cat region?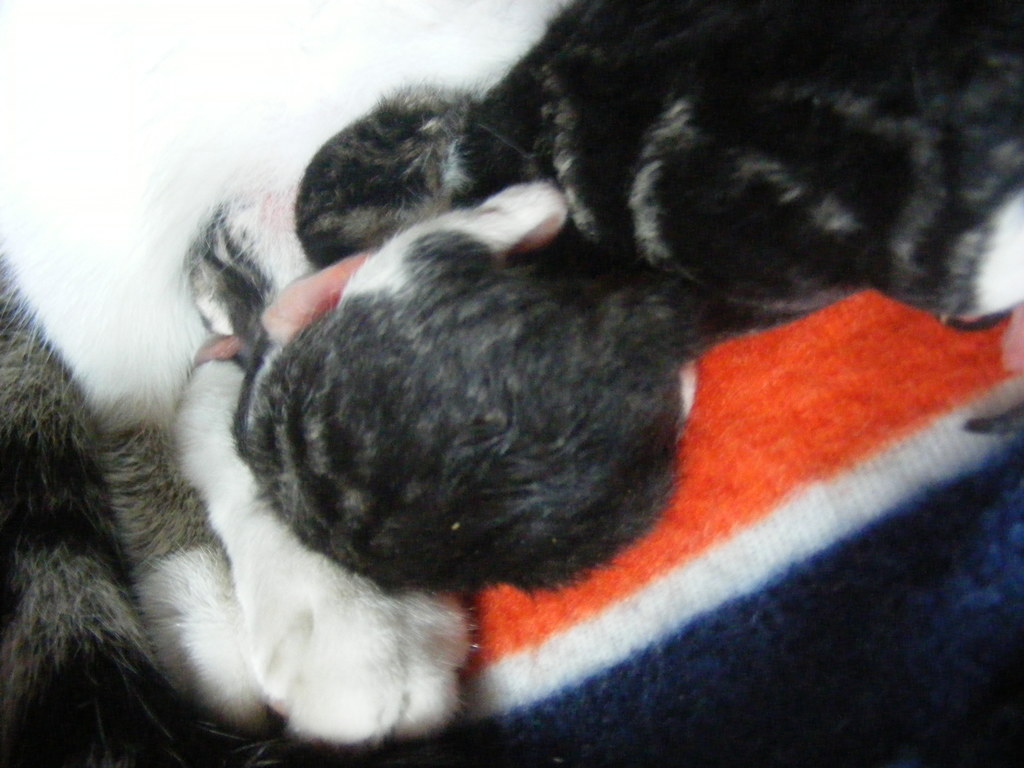
451,0,1023,321
